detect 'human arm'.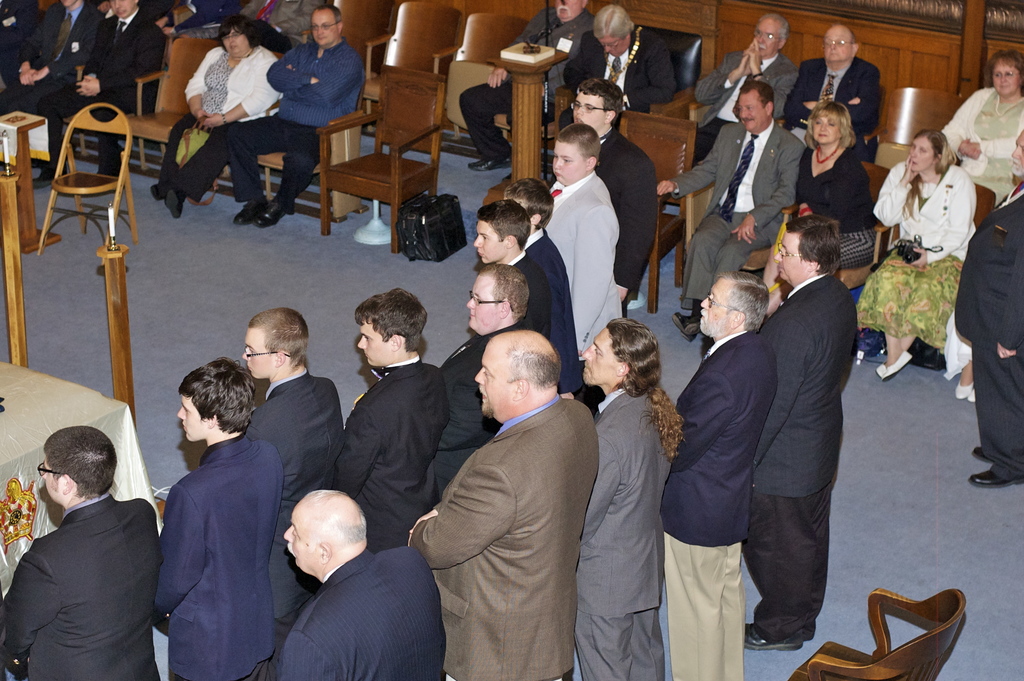
Detected at [655,130,721,201].
